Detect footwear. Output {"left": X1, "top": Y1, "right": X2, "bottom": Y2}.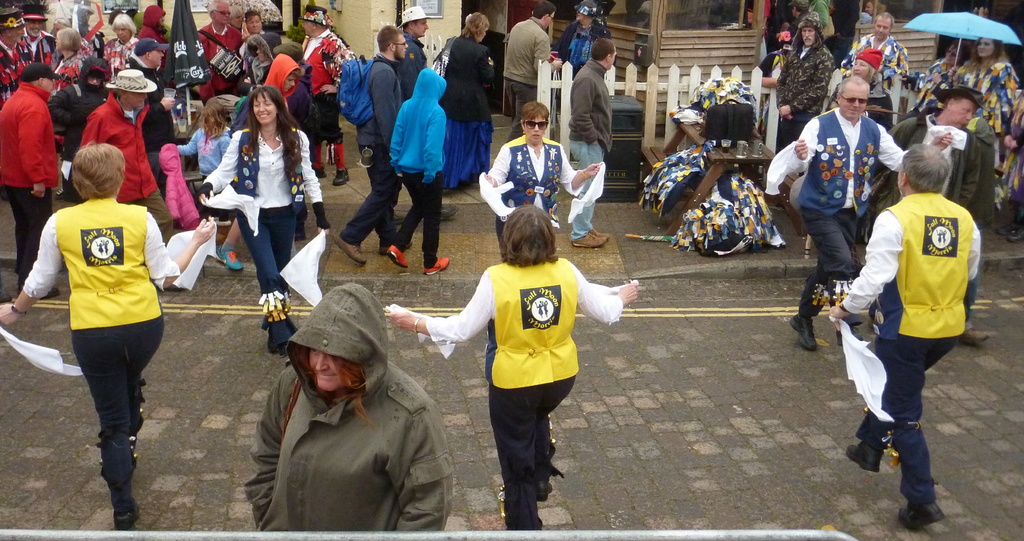
{"left": 967, "top": 327, "right": 991, "bottom": 348}.
